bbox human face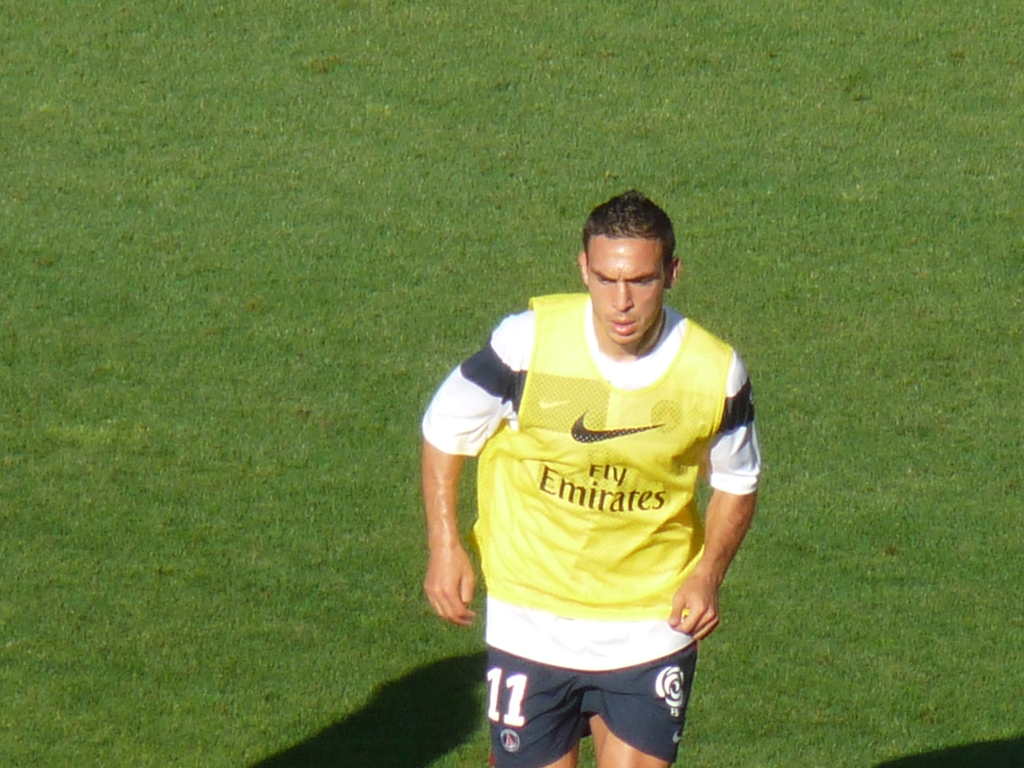
Rect(588, 239, 666, 344)
